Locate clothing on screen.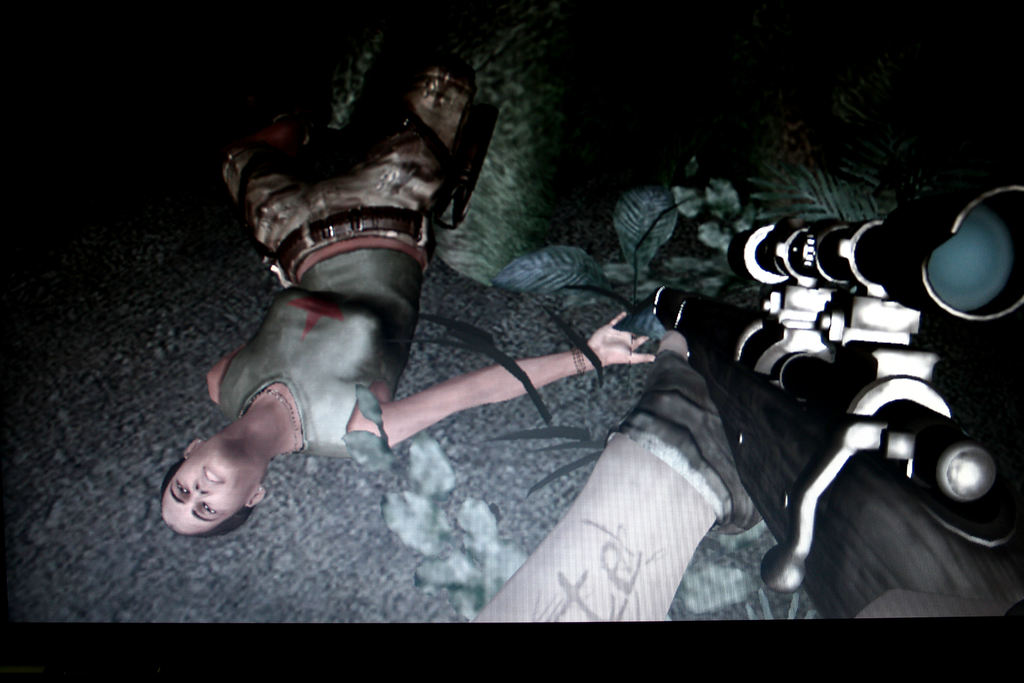
On screen at (left=218, top=46, right=476, bottom=459).
